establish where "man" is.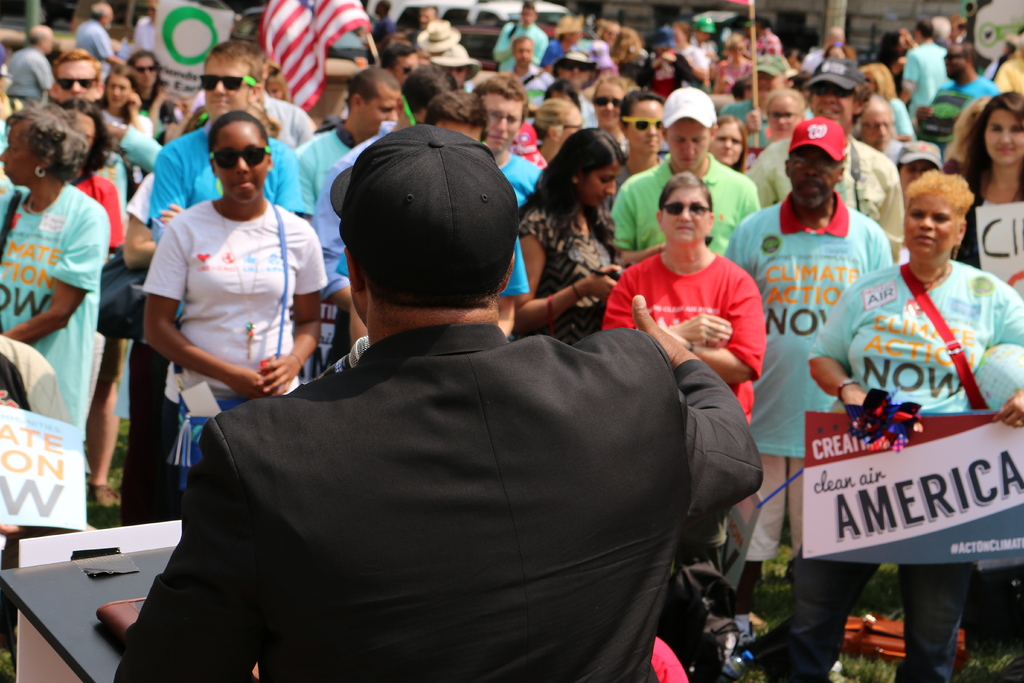
Established at (x1=612, y1=88, x2=762, y2=264).
